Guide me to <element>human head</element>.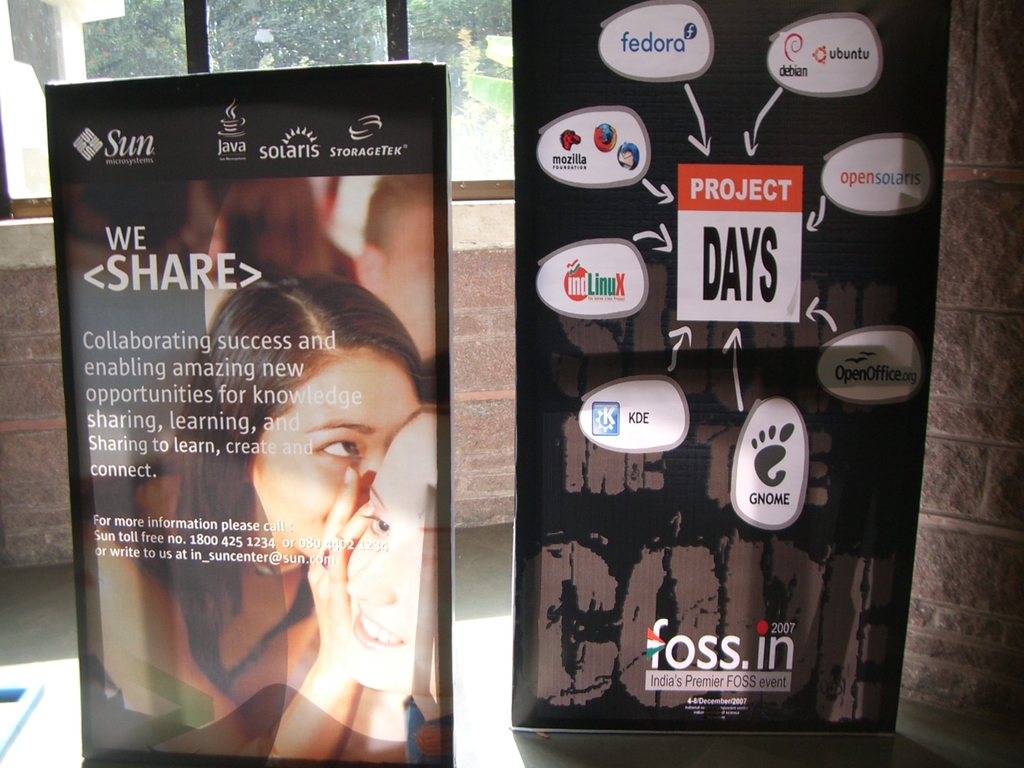
Guidance: [177, 269, 429, 687].
